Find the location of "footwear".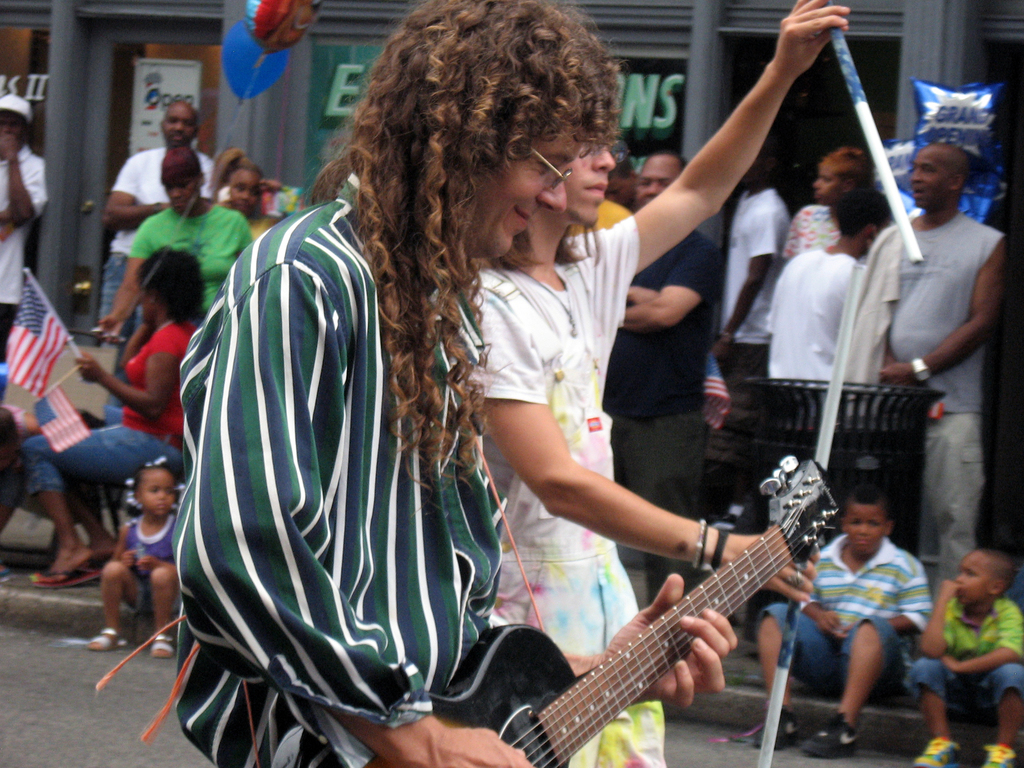
Location: (981, 738, 1021, 767).
